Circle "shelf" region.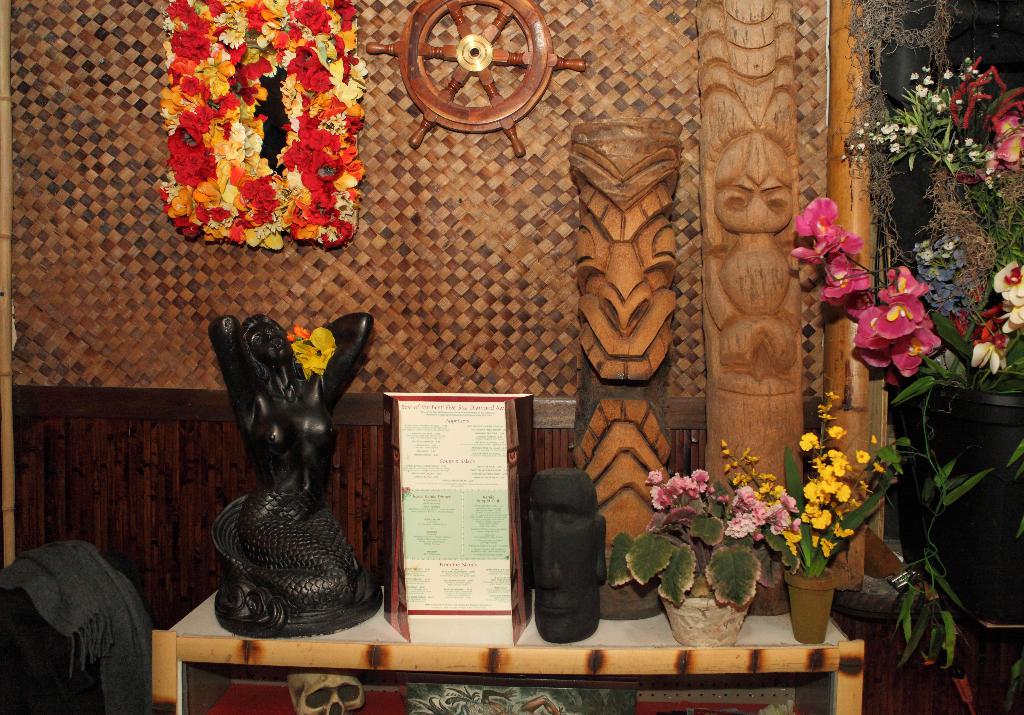
Region: x1=156, y1=586, x2=869, y2=714.
